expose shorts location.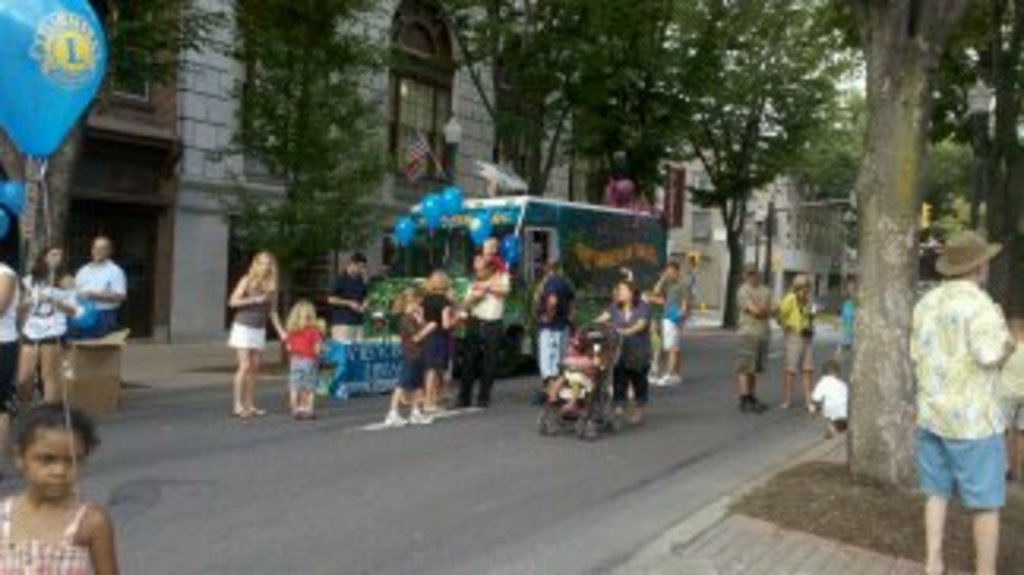
Exposed at Rect(661, 316, 683, 348).
